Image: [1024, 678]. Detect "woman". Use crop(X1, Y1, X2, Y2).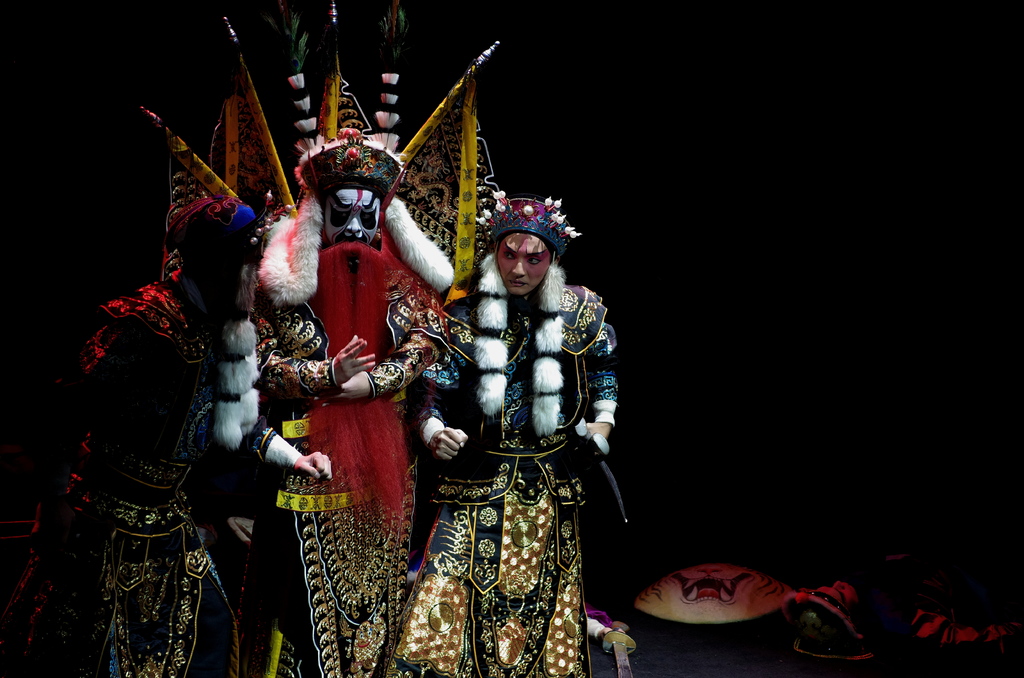
crop(387, 154, 613, 668).
